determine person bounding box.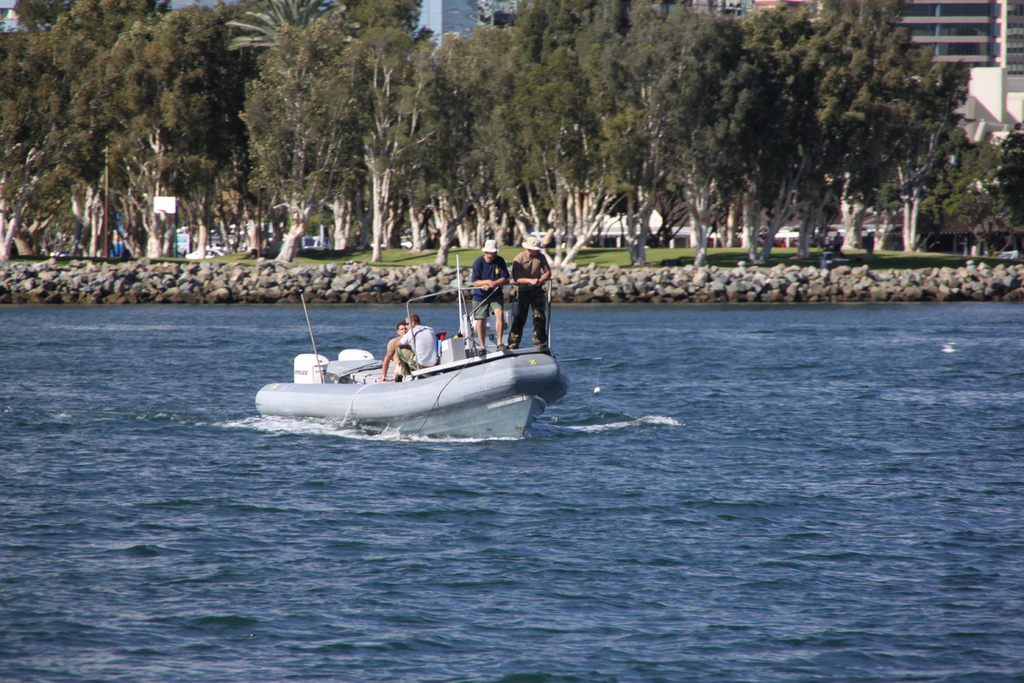
Determined: region(509, 232, 552, 349).
